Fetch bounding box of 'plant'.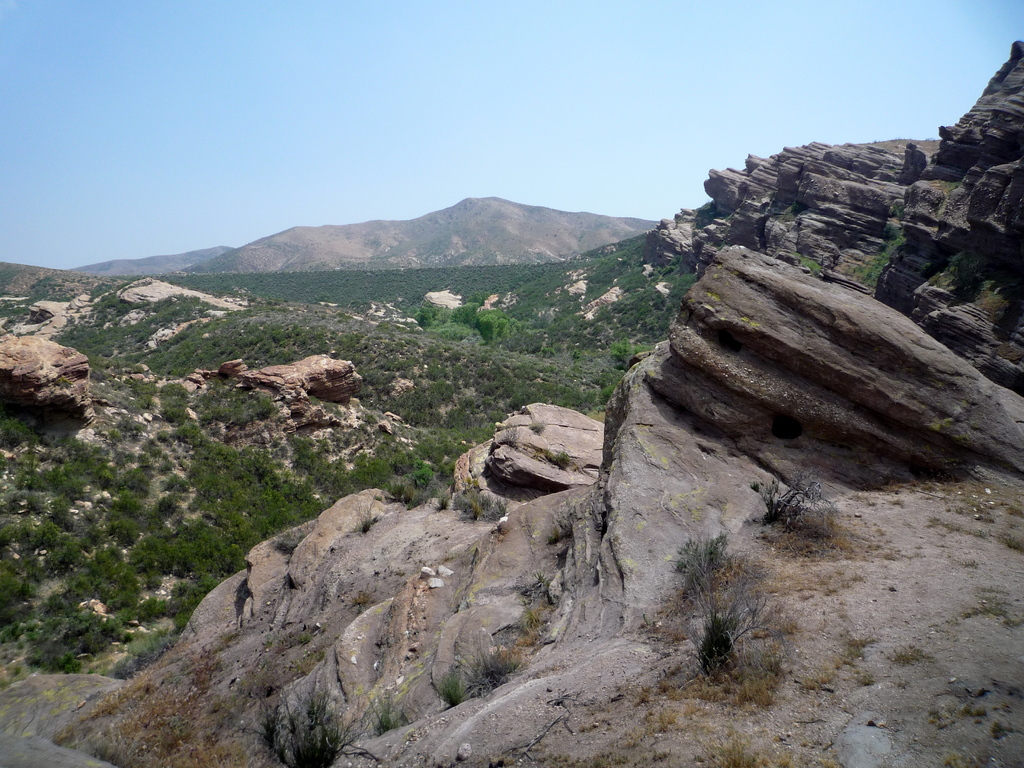
Bbox: crop(252, 675, 377, 767).
